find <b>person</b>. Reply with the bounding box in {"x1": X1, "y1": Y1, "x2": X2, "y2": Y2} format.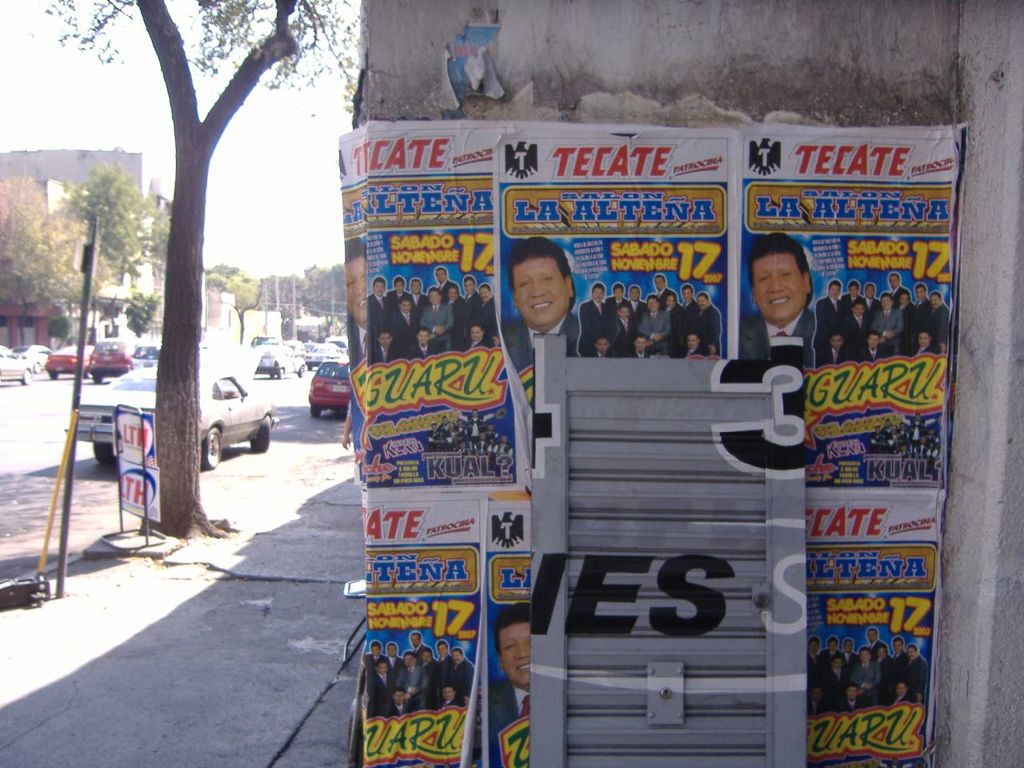
{"x1": 458, "y1": 280, "x2": 482, "y2": 324}.
